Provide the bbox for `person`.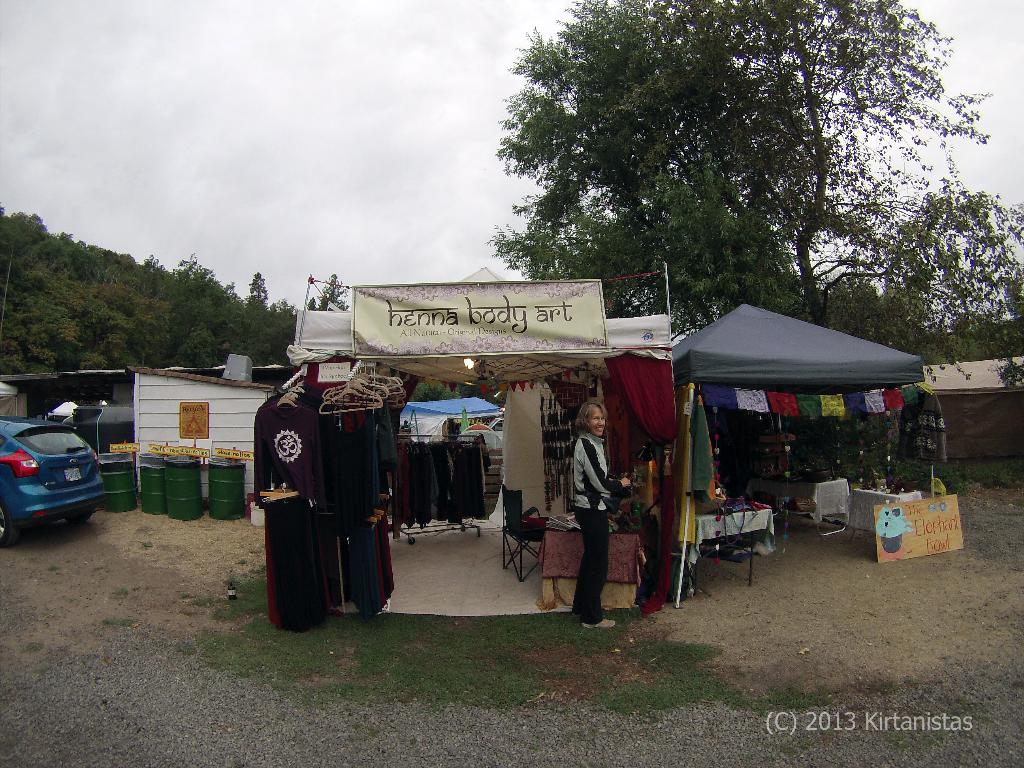
l=573, t=399, r=629, b=625.
